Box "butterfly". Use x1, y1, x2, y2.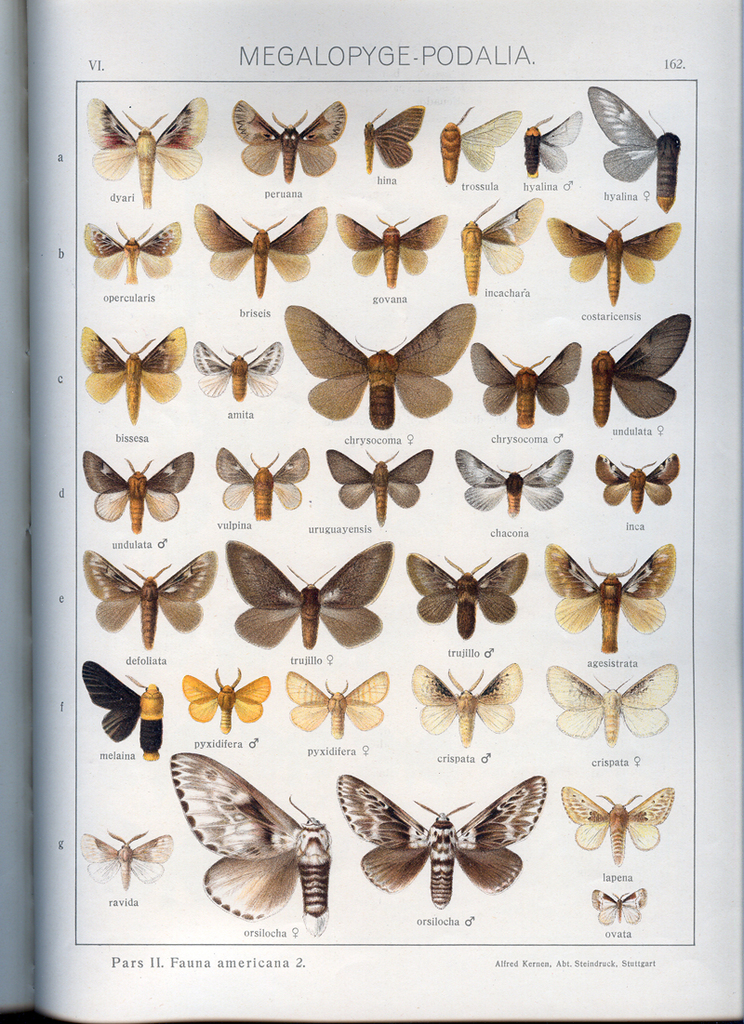
472, 341, 580, 430.
